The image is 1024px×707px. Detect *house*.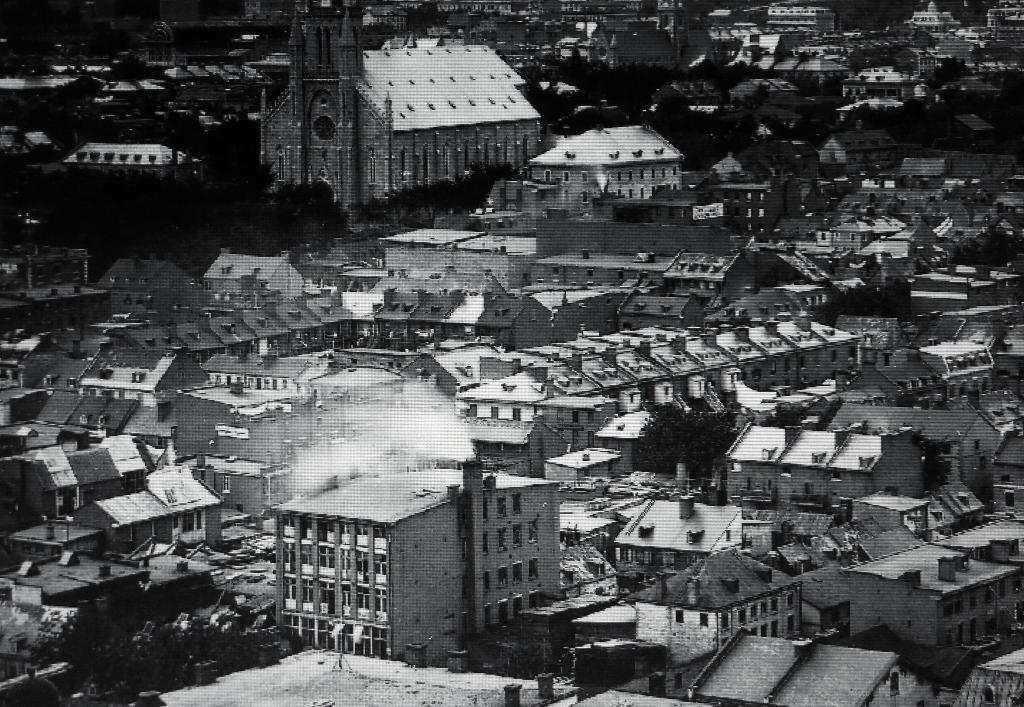
Detection: bbox=(828, 406, 1002, 476).
